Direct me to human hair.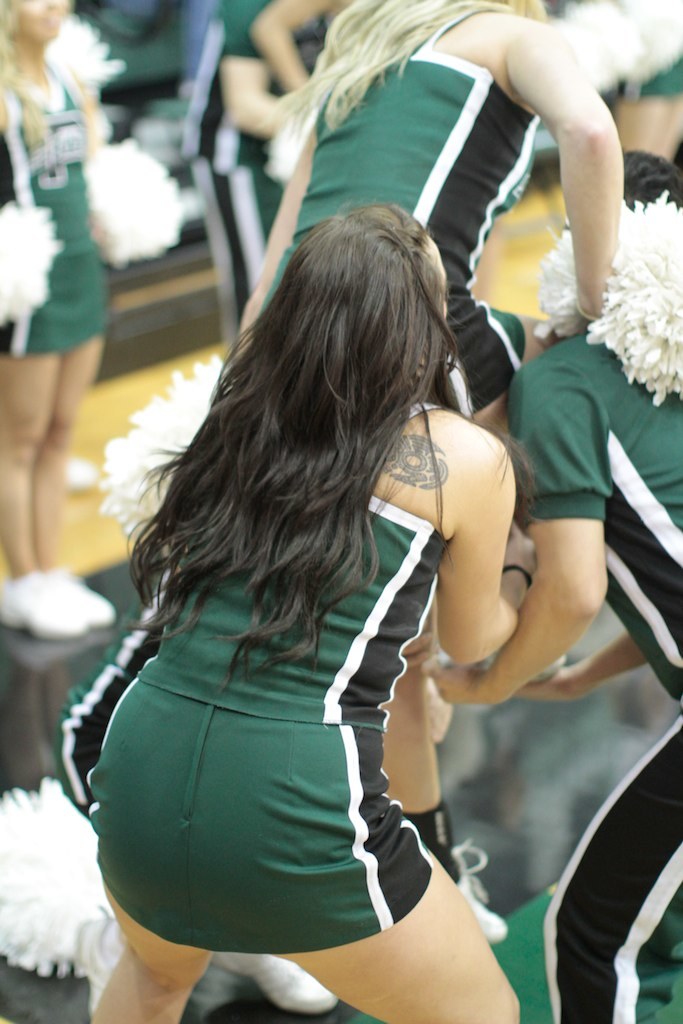
Direction: 257/0/515/135.
